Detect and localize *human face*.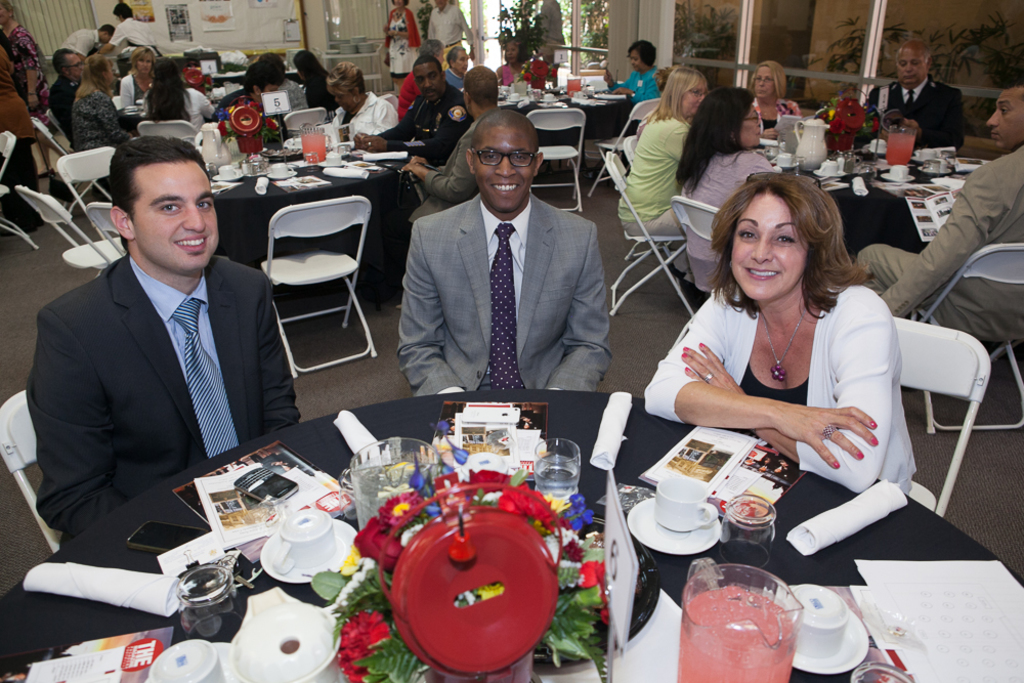
Localized at box(757, 62, 774, 101).
